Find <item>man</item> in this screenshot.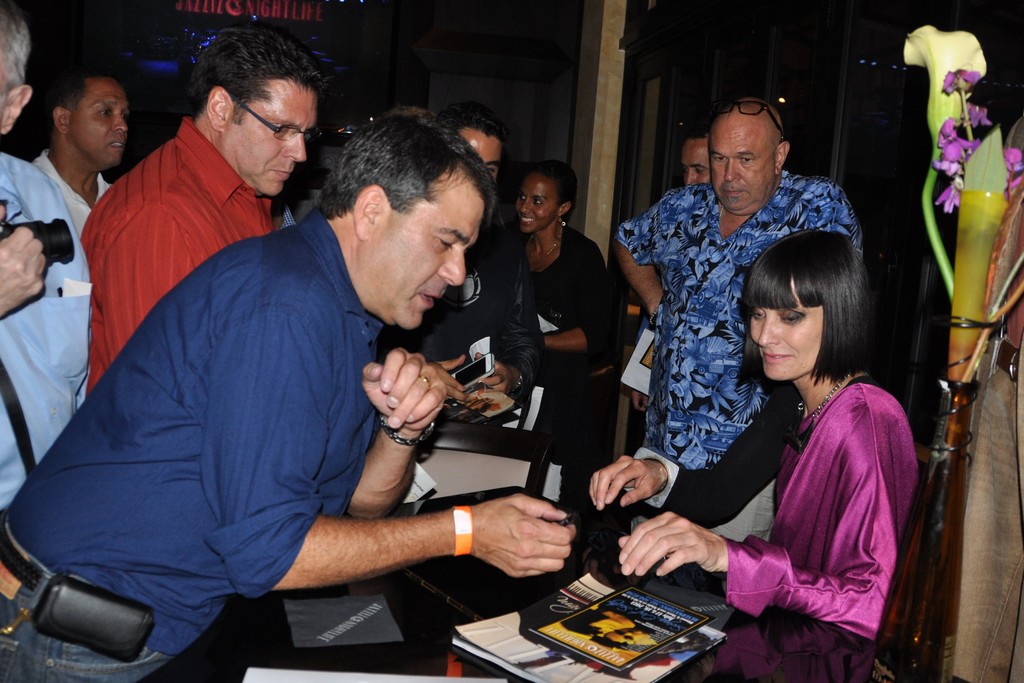
The bounding box for <item>man</item> is 82, 26, 331, 400.
